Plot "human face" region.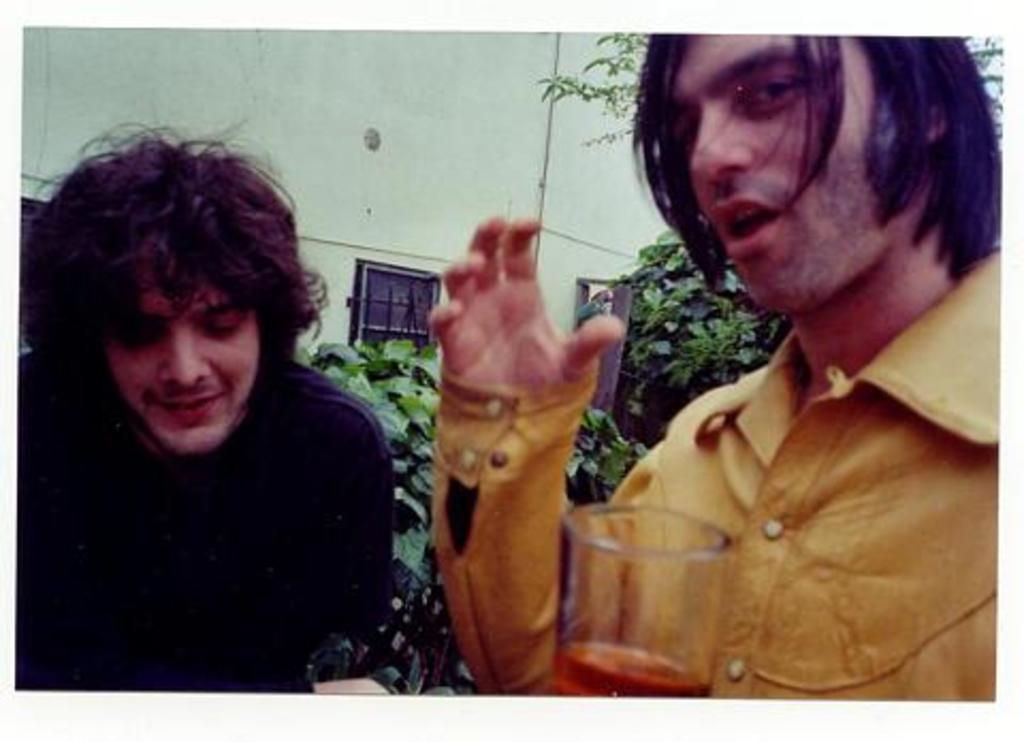
Plotted at (668, 34, 894, 313).
